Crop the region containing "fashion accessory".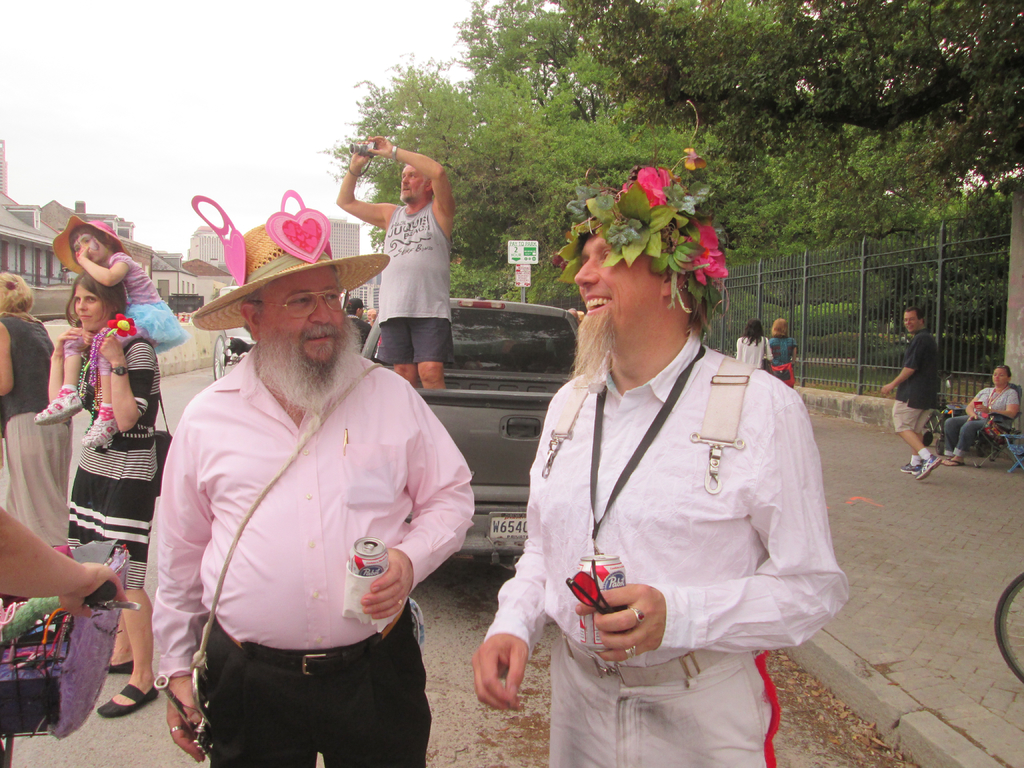
Crop region: x1=565 y1=638 x2=734 y2=689.
